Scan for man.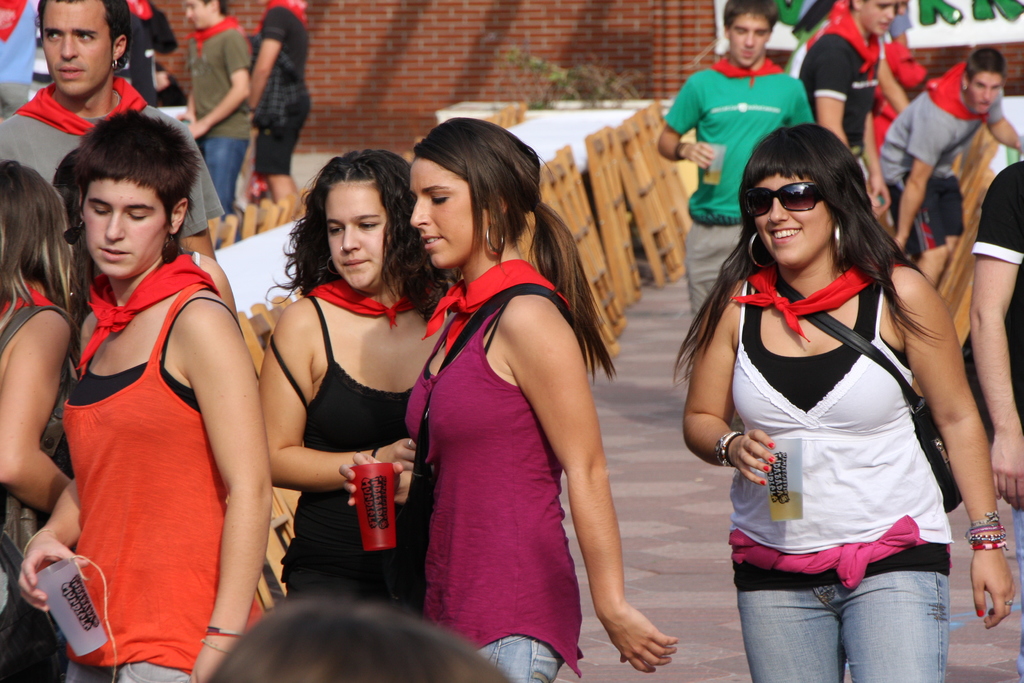
Scan result: x1=871, y1=35, x2=1023, y2=300.
